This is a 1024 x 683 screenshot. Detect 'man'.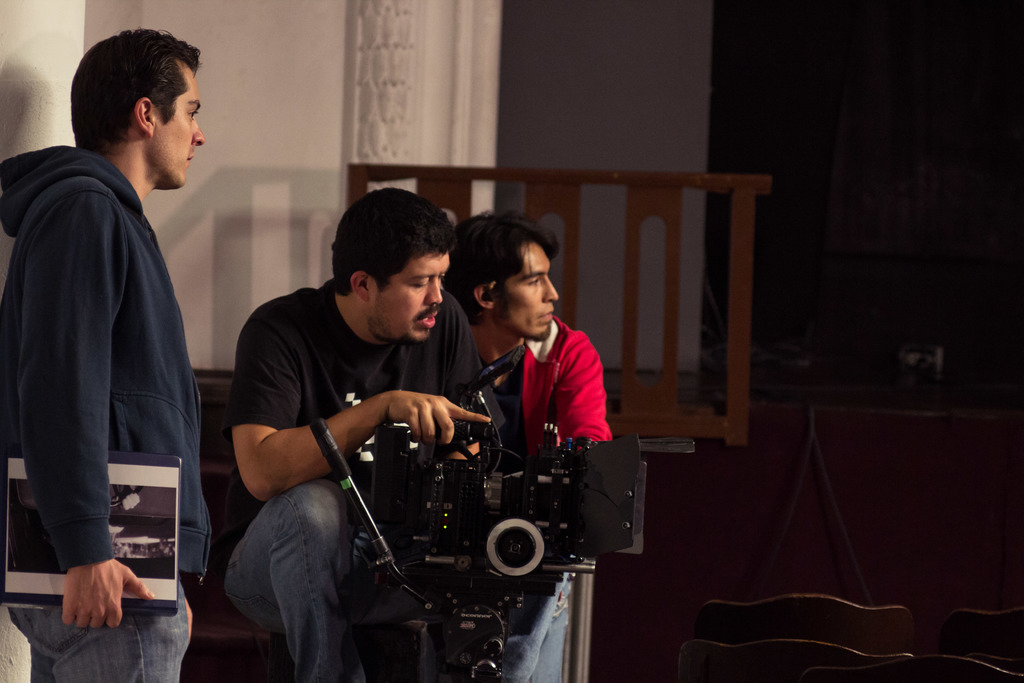
bbox=(447, 214, 610, 679).
